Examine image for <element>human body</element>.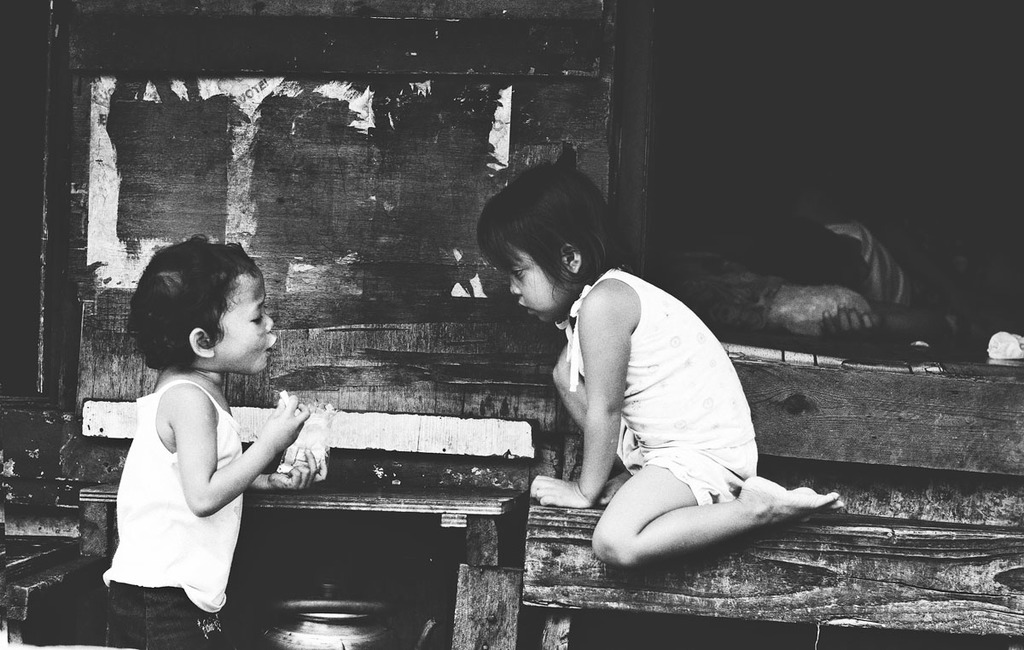
Examination result: <region>481, 189, 768, 581</region>.
